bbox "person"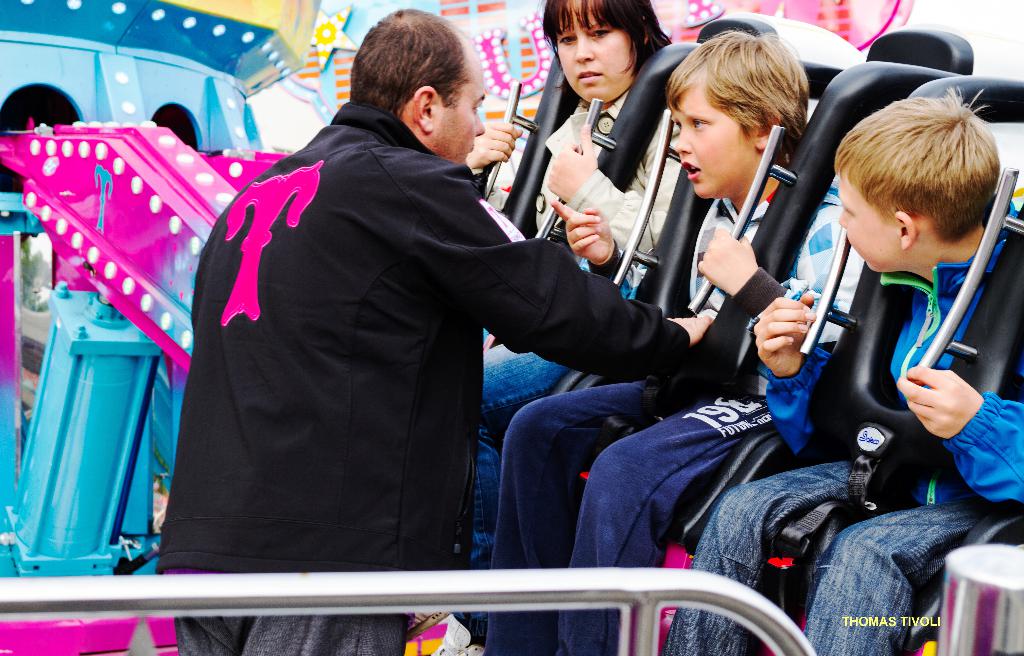
x1=466 y1=15 x2=827 y2=648
